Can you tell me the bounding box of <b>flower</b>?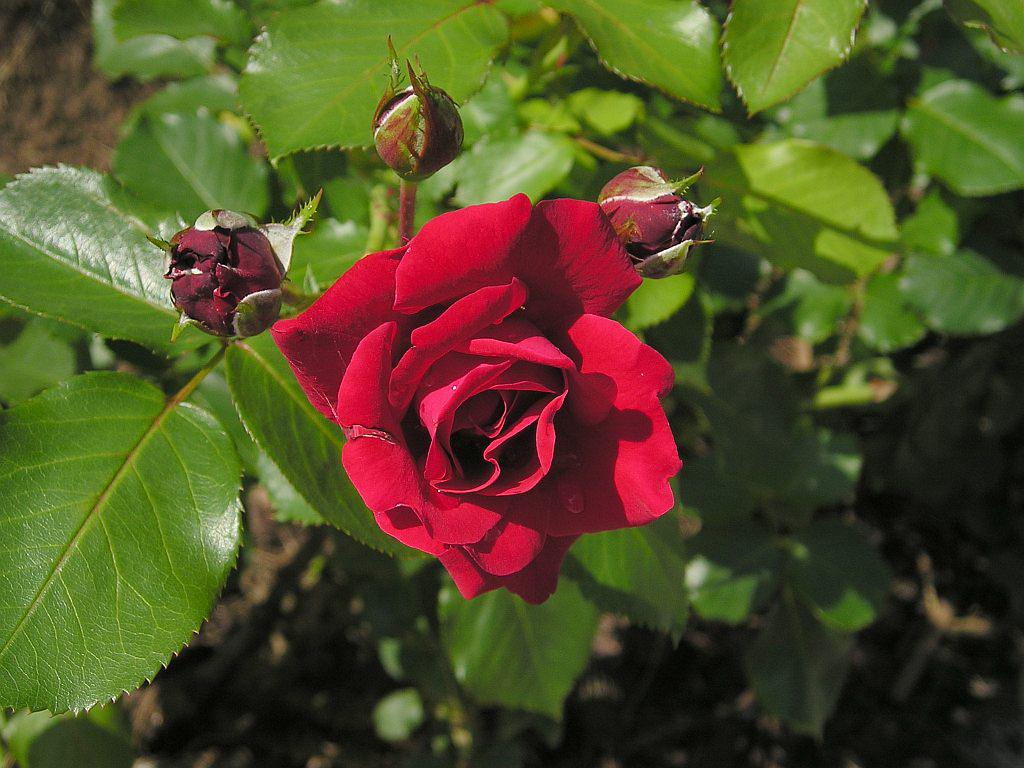
(246, 188, 693, 619).
